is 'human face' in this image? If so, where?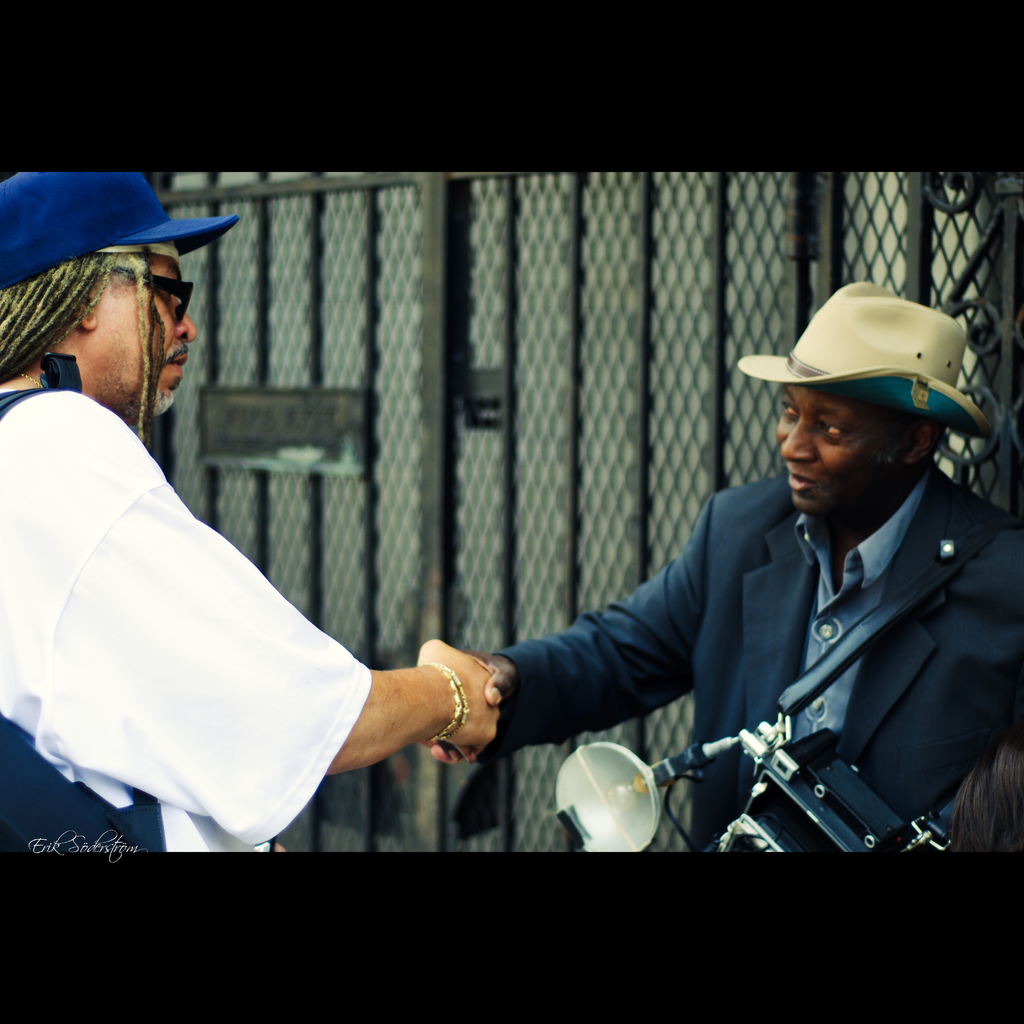
Yes, at box(100, 257, 199, 416).
